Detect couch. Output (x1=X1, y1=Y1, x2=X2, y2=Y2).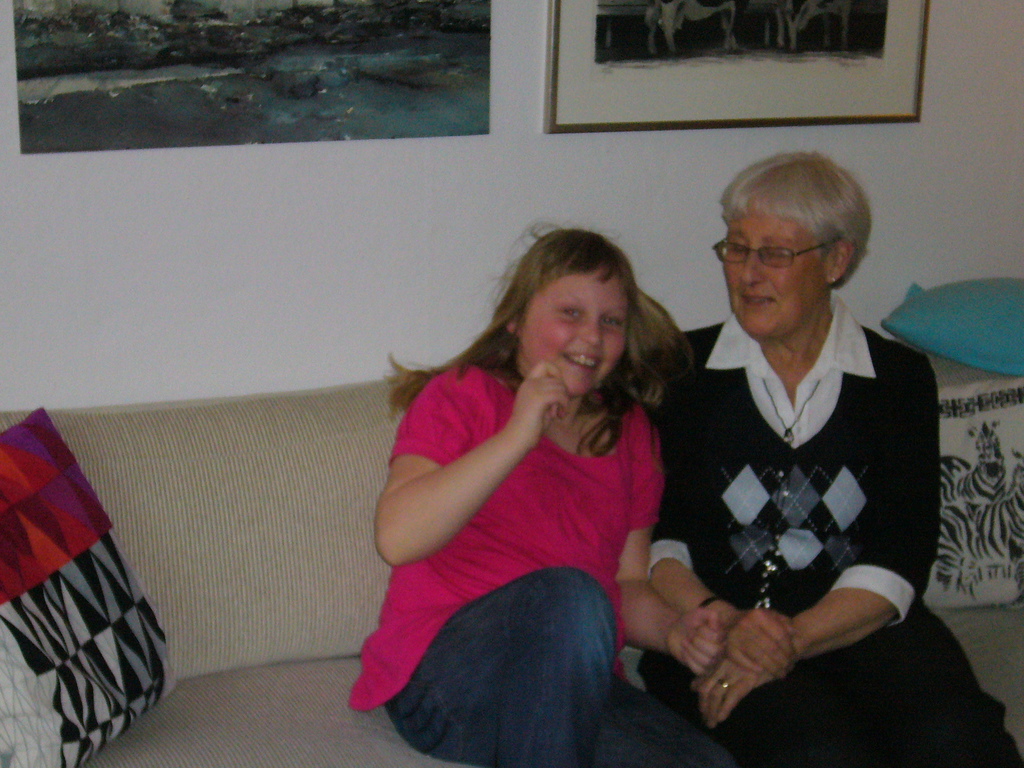
(x1=0, y1=334, x2=1023, y2=767).
